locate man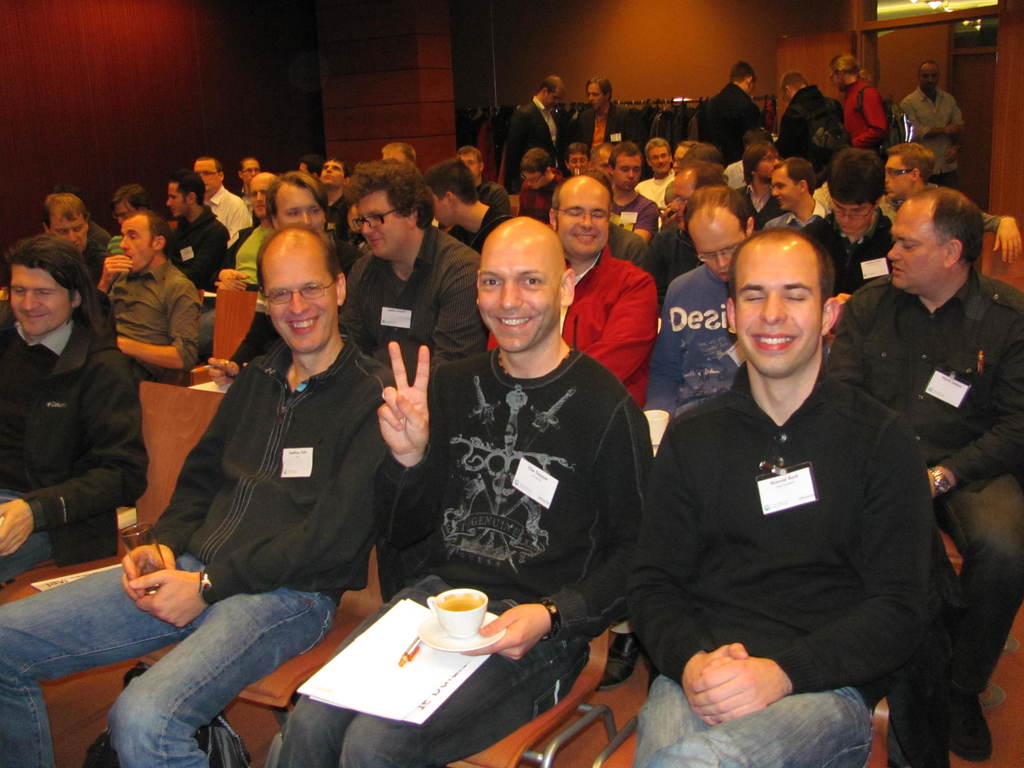
x1=339, y1=151, x2=483, y2=380
